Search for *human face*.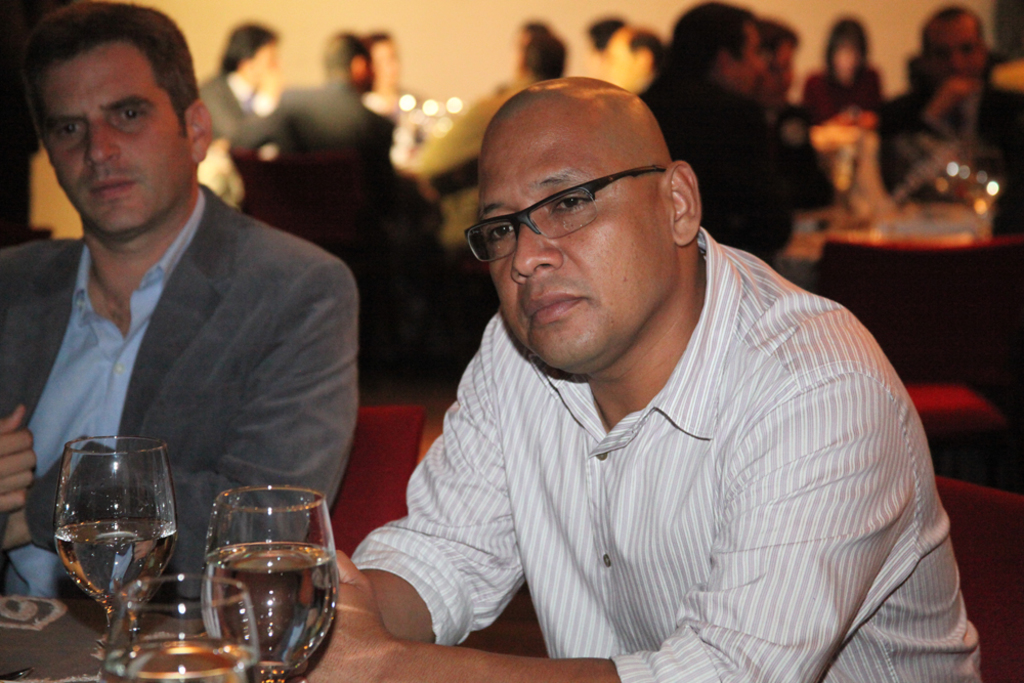
Found at <box>476,102,678,369</box>.
